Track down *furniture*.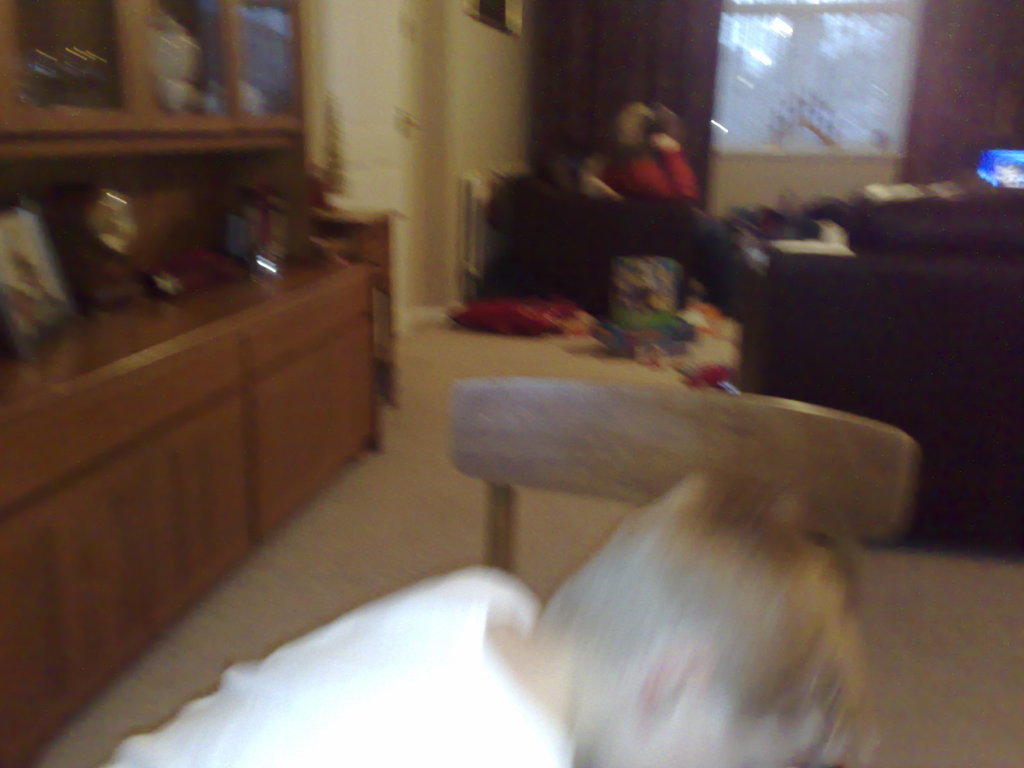
Tracked to {"left": 446, "top": 373, "right": 916, "bottom": 573}.
